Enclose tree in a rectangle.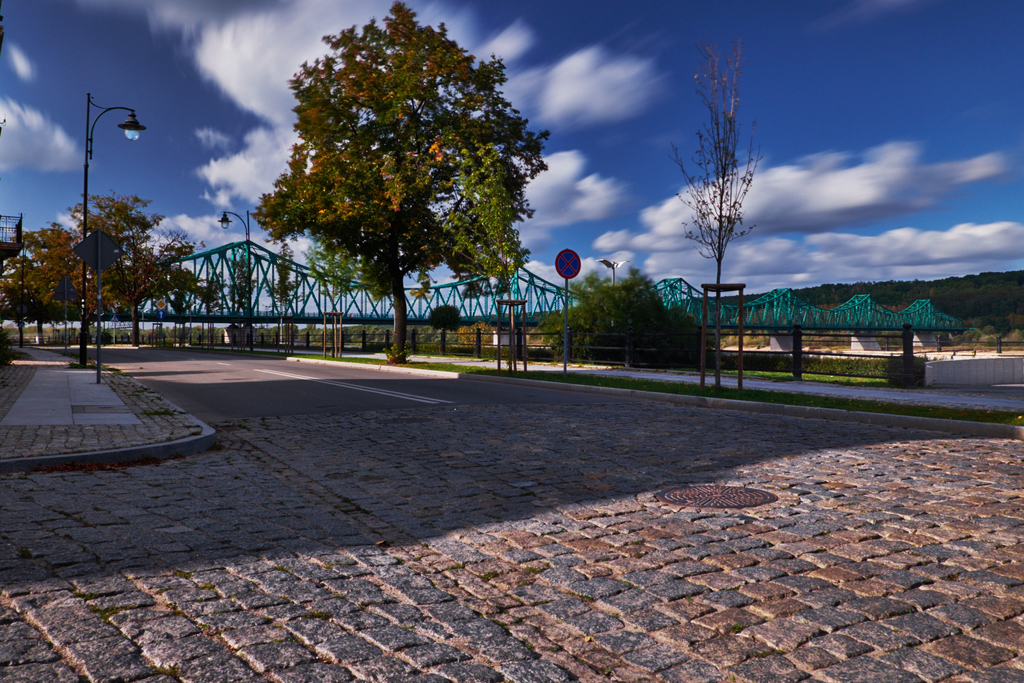
(x1=657, y1=35, x2=765, y2=380).
